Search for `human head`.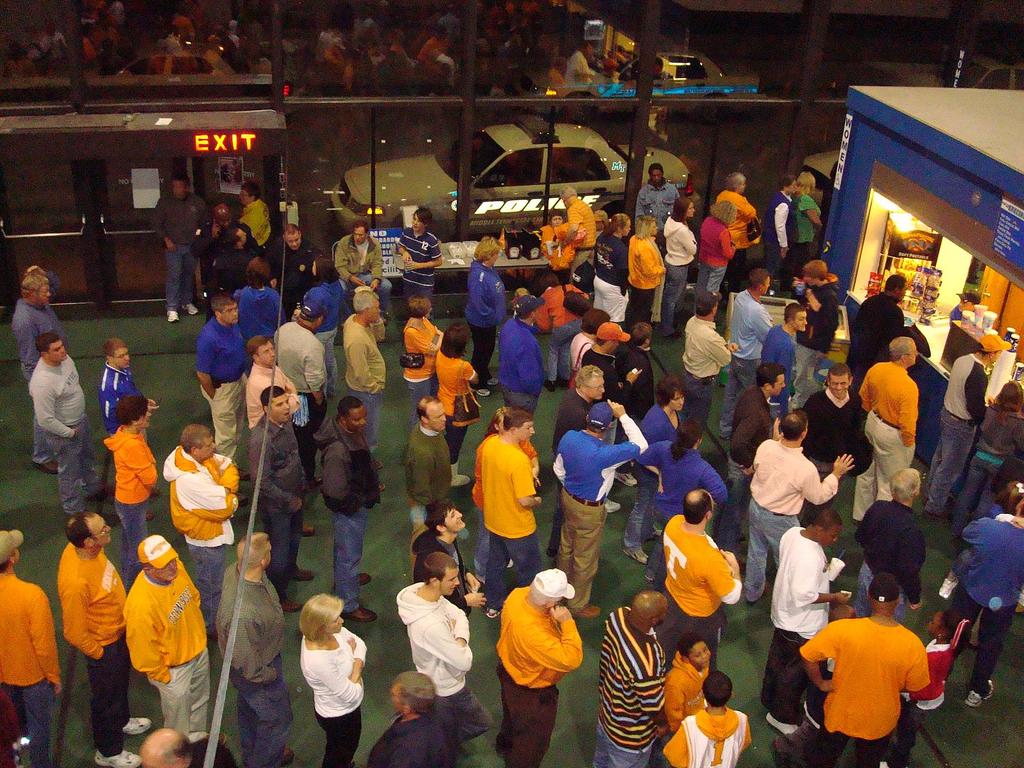
Found at 675, 636, 713, 673.
